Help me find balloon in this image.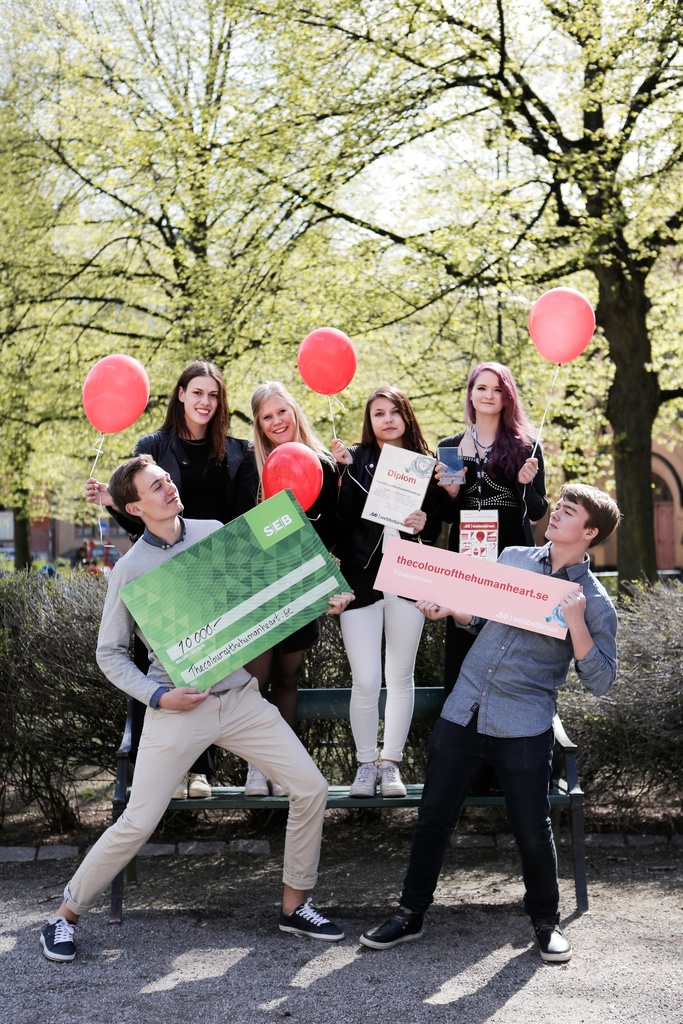
Found it: left=78, top=350, right=151, bottom=436.
